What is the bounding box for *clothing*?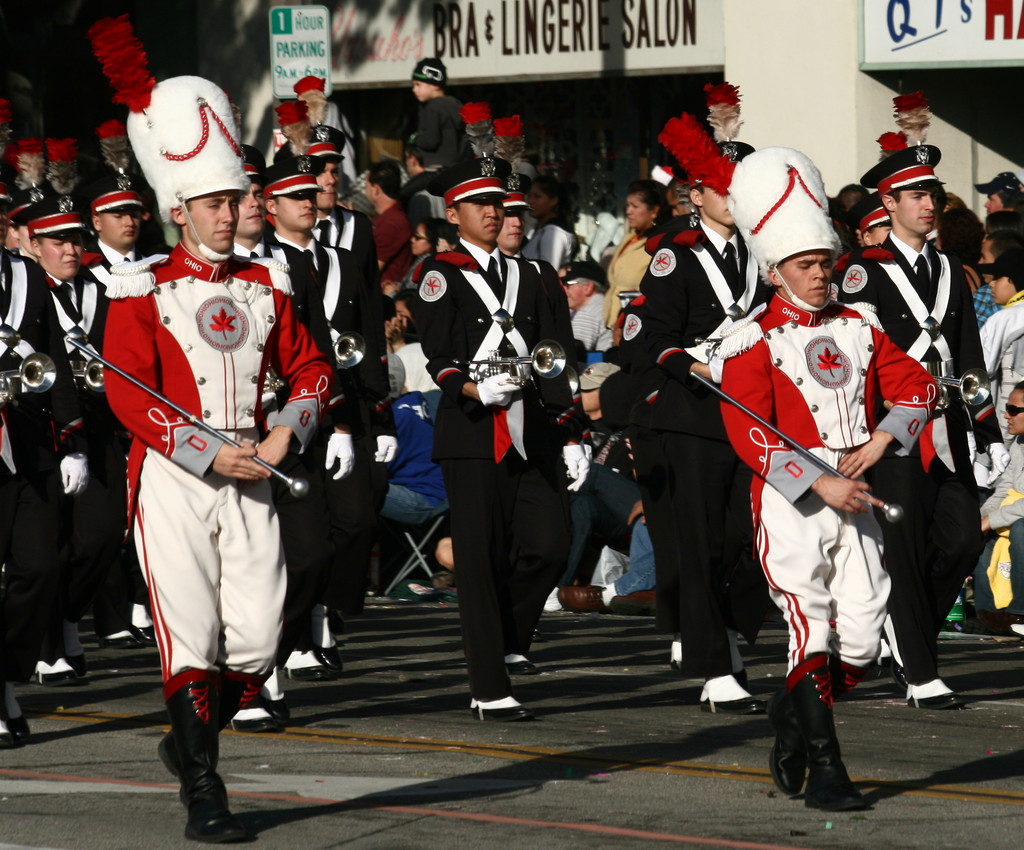
(left=723, top=294, right=934, bottom=676).
